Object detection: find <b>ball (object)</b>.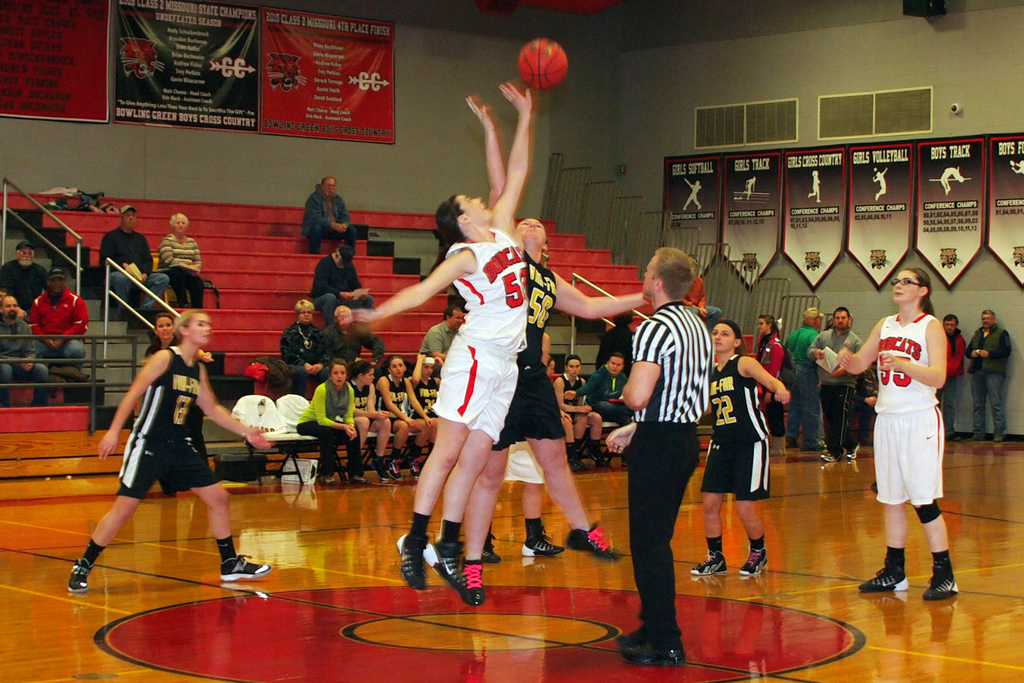
516,38,571,90.
